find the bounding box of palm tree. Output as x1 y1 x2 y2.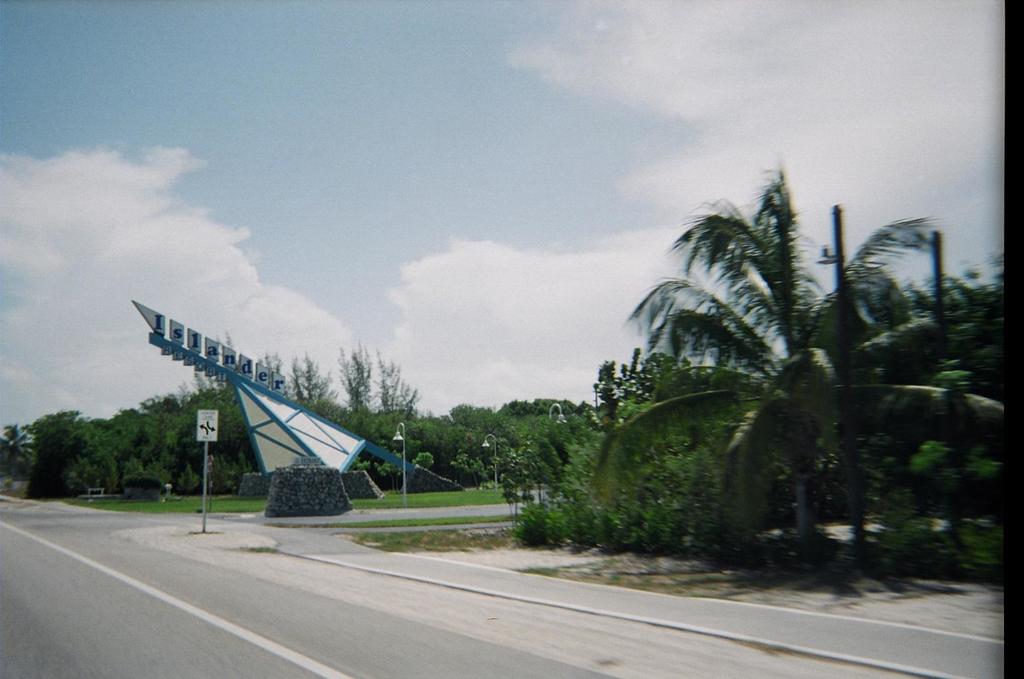
627 334 775 514.
